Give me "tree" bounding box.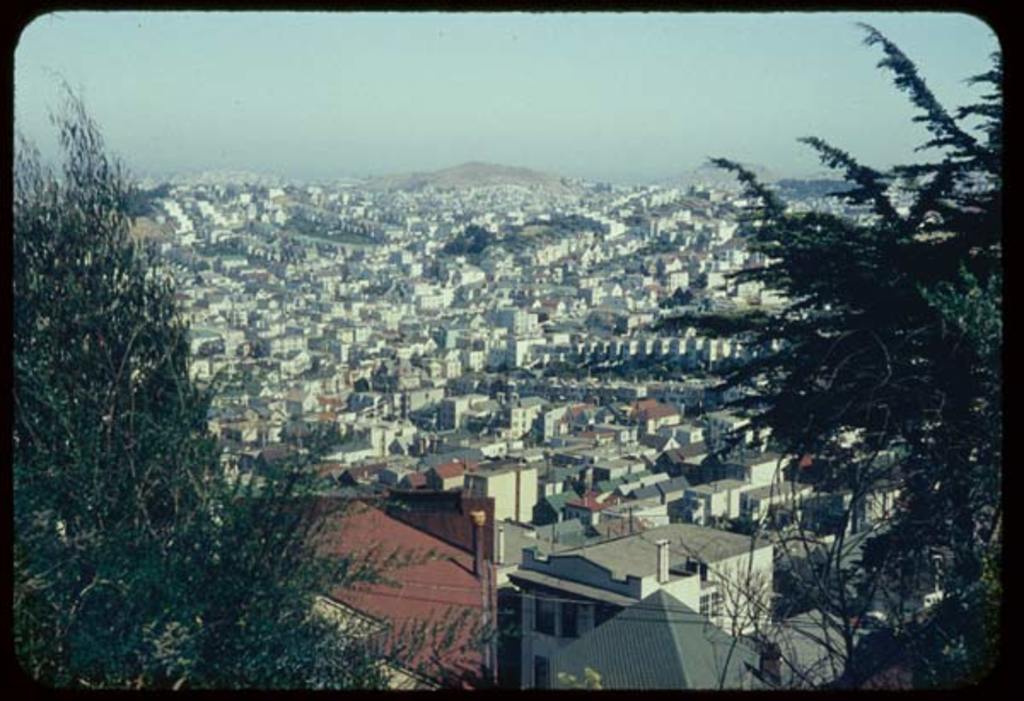
crop(350, 394, 369, 409).
